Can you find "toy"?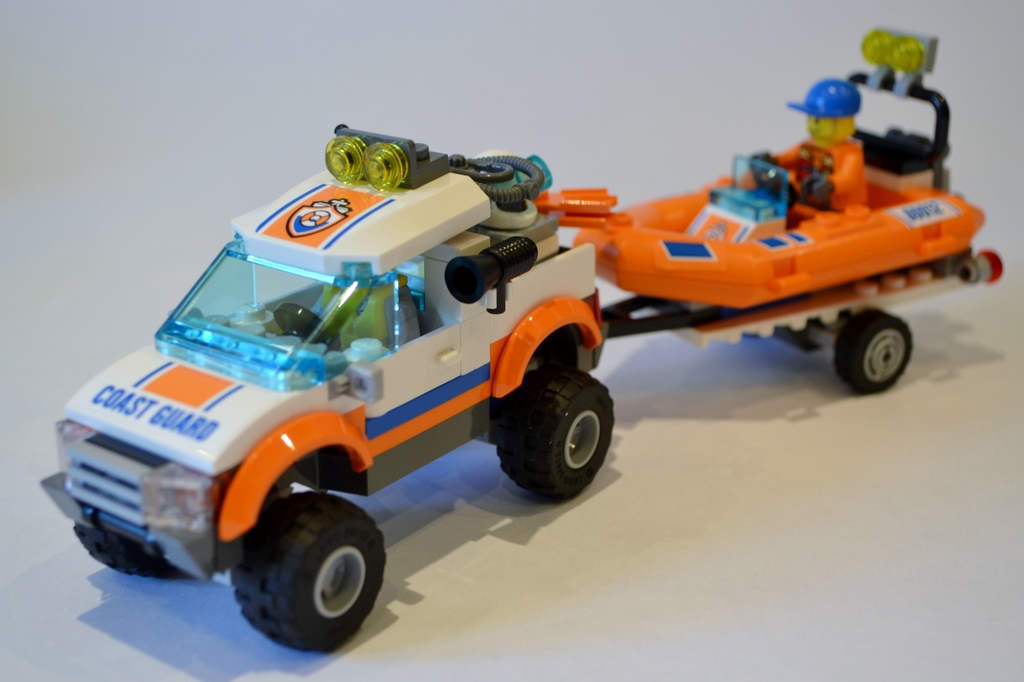
Yes, bounding box: {"left": 751, "top": 76, "right": 864, "bottom": 212}.
